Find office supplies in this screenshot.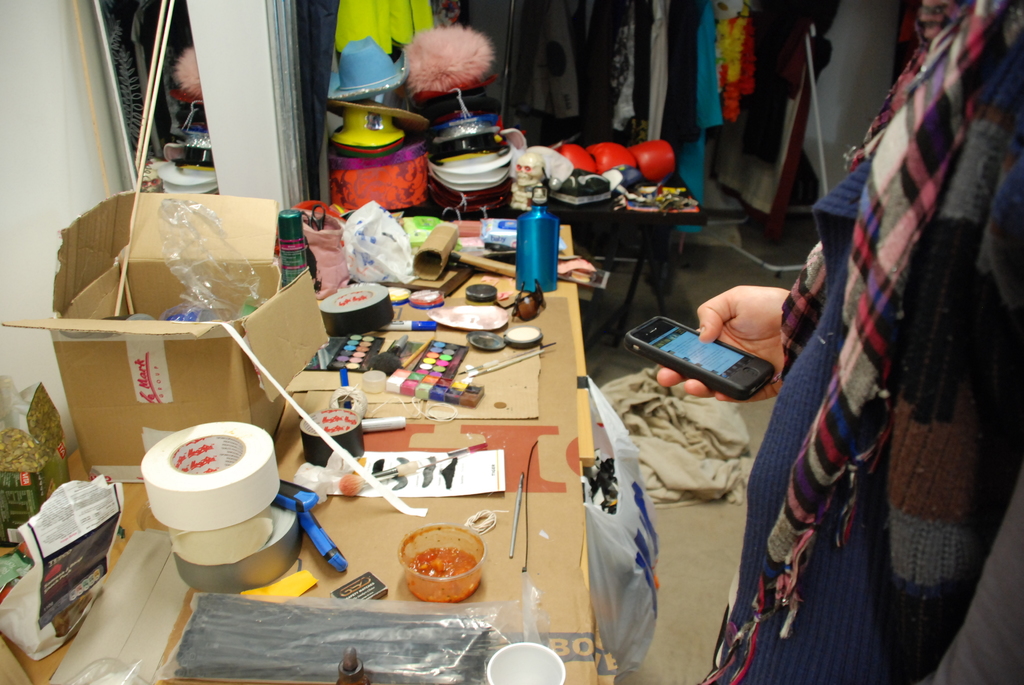
The bounding box for office supplies is x1=392, y1=379, x2=458, y2=403.
